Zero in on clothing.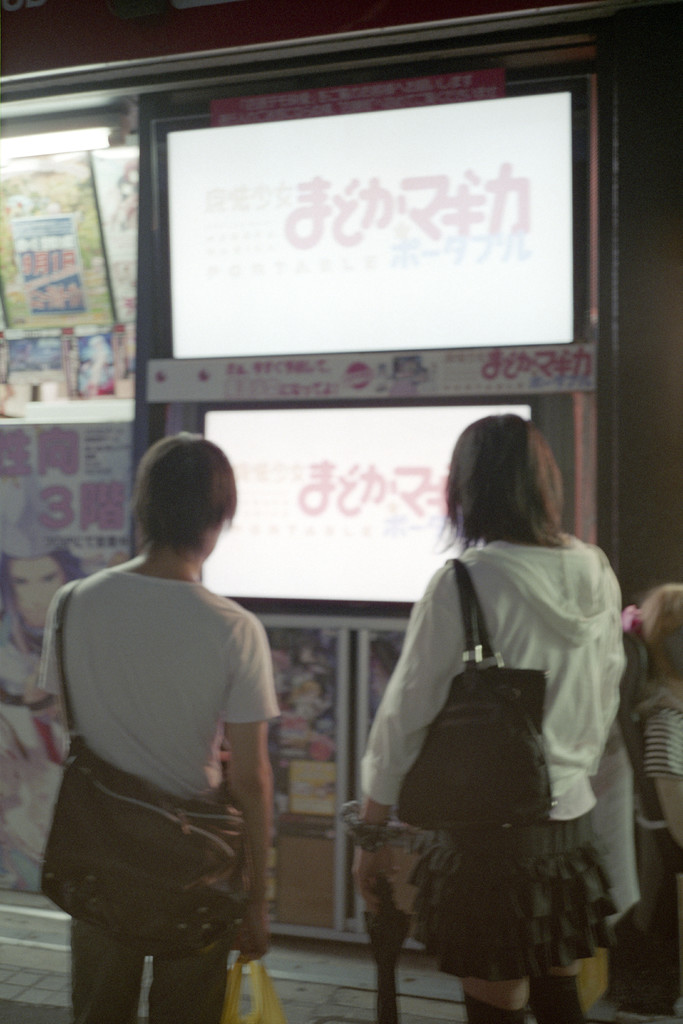
Zeroed in: [353, 563, 629, 977].
